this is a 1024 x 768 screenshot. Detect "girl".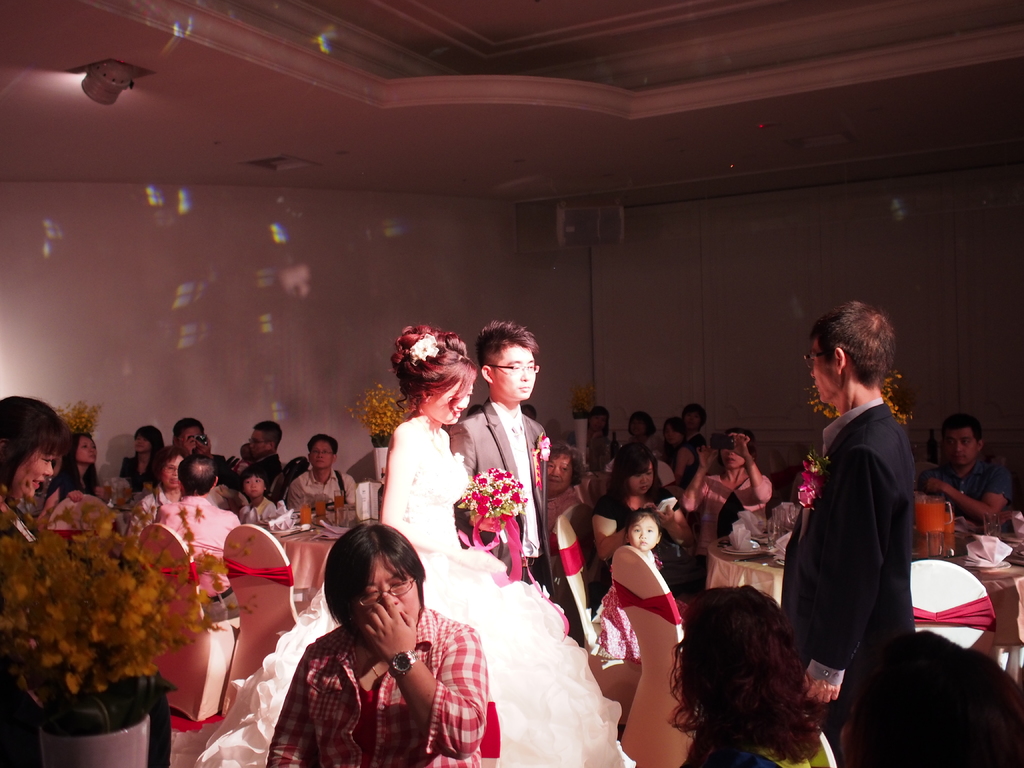
{"x1": 196, "y1": 324, "x2": 642, "y2": 767}.
